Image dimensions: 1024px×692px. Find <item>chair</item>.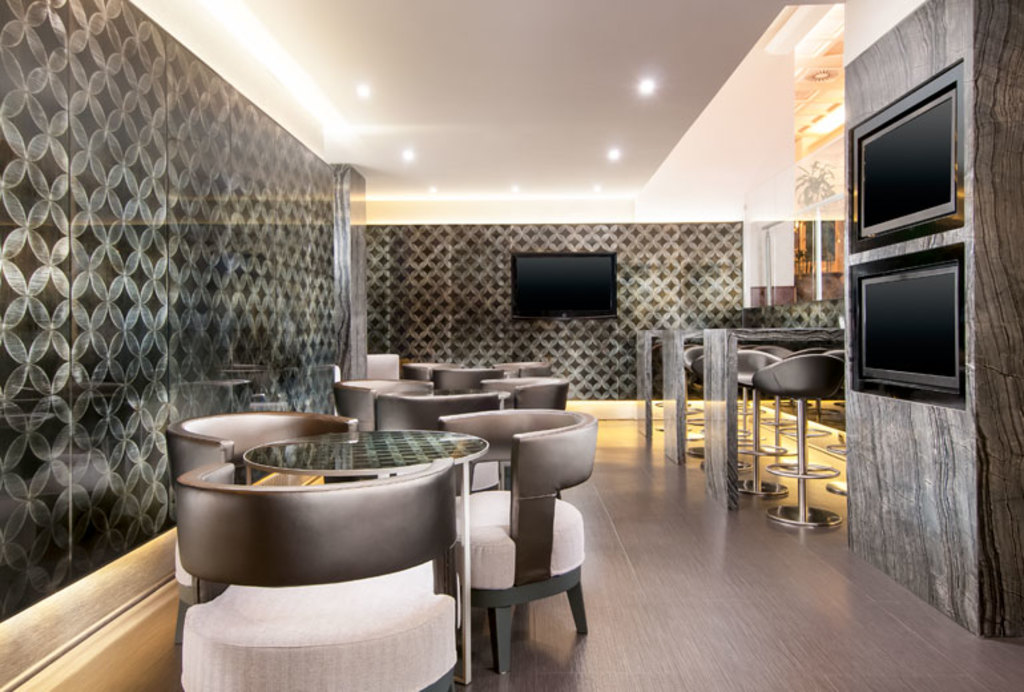
BBox(328, 365, 340, 410).
